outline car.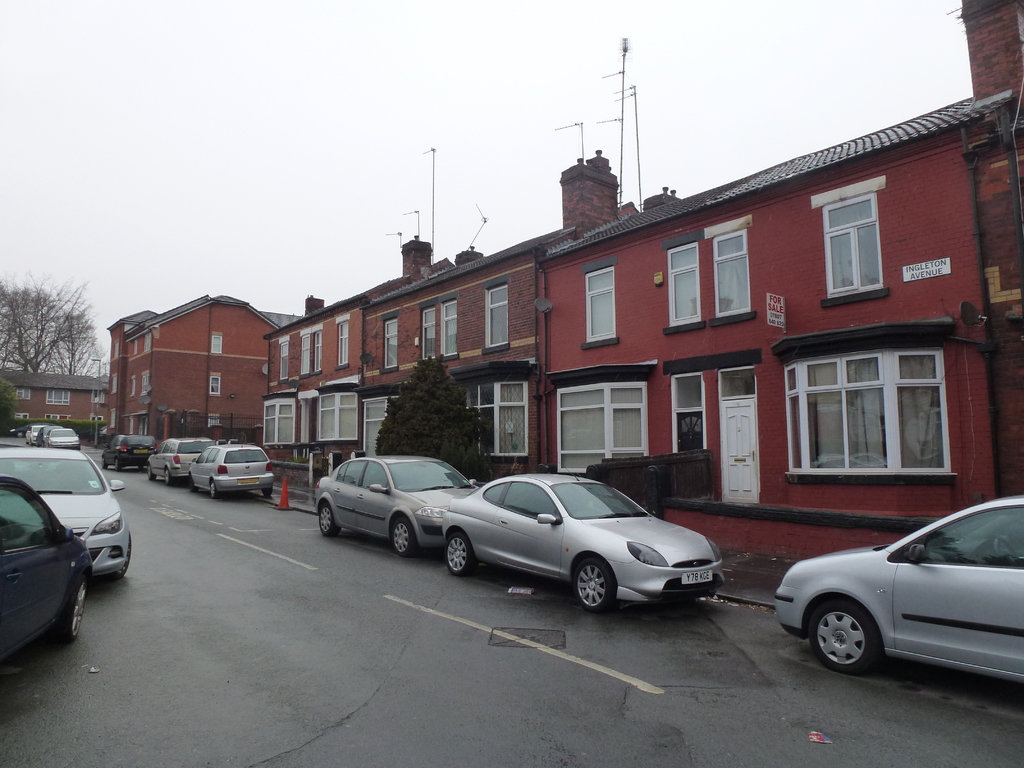
Outline: x1=44, y1=424, x2=83, y2=451.
